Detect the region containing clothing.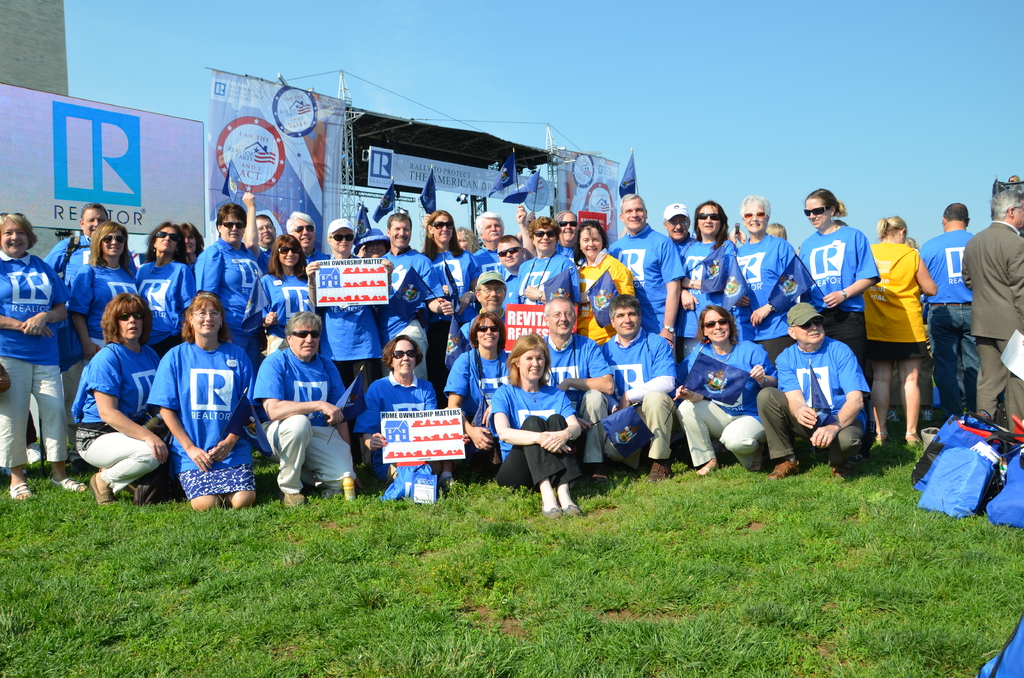
330,268,388,387.
